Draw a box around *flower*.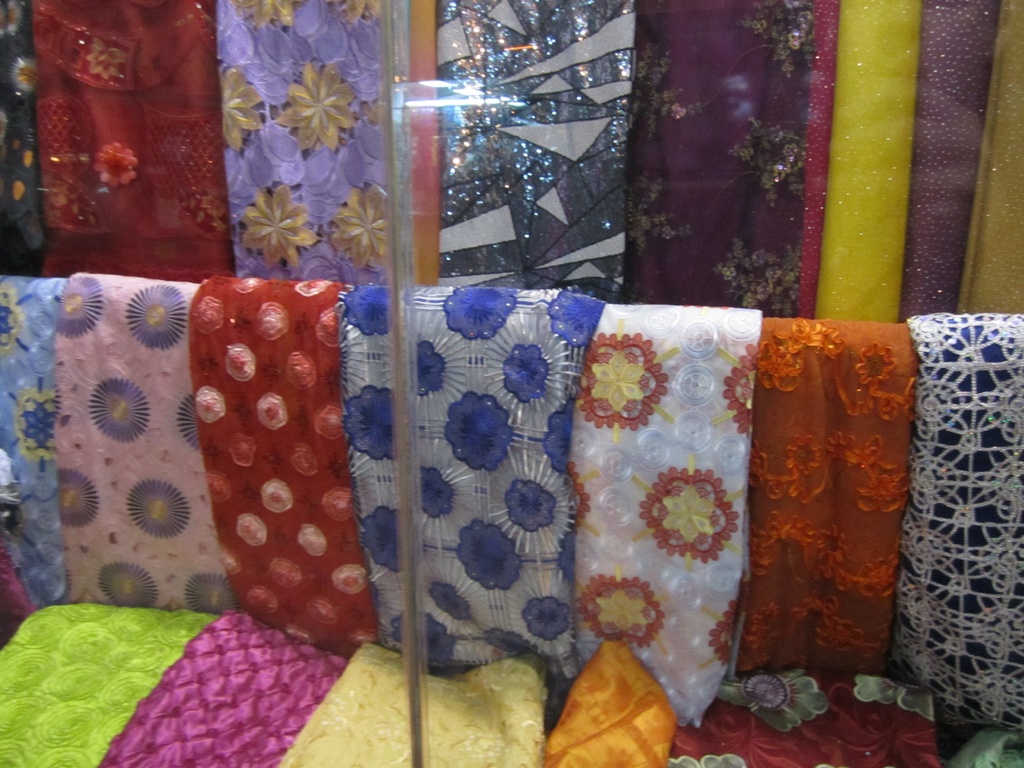
125,479,191,541.
